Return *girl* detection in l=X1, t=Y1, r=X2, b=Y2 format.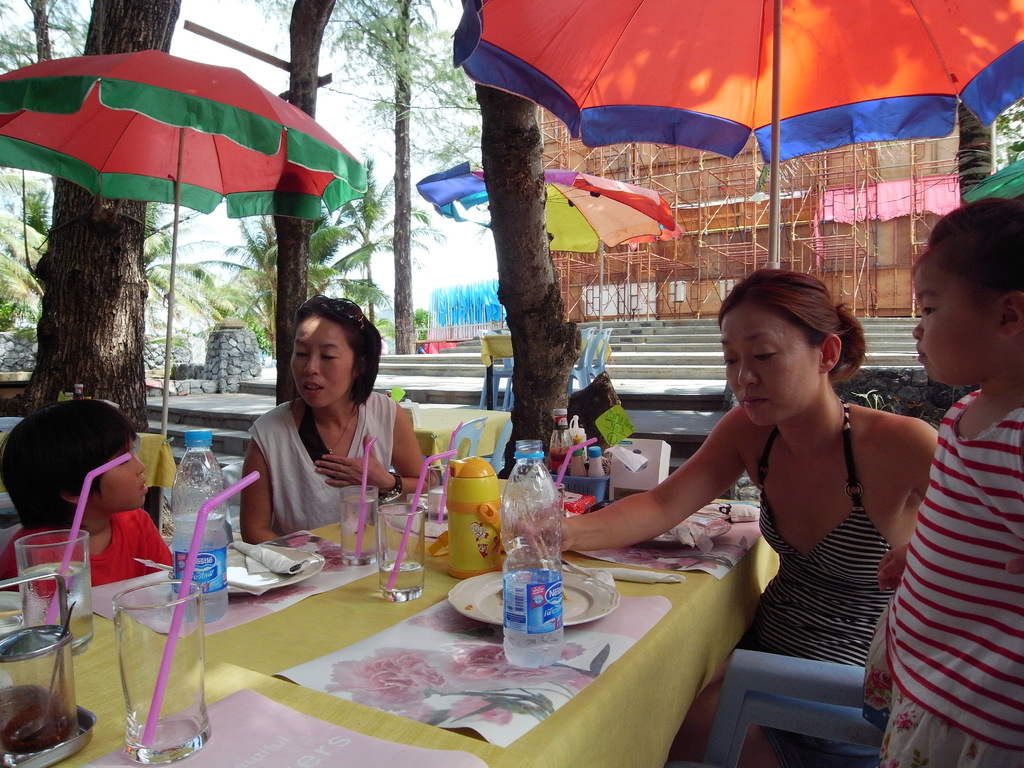
l=863, t=191, r=1023, b=765.
